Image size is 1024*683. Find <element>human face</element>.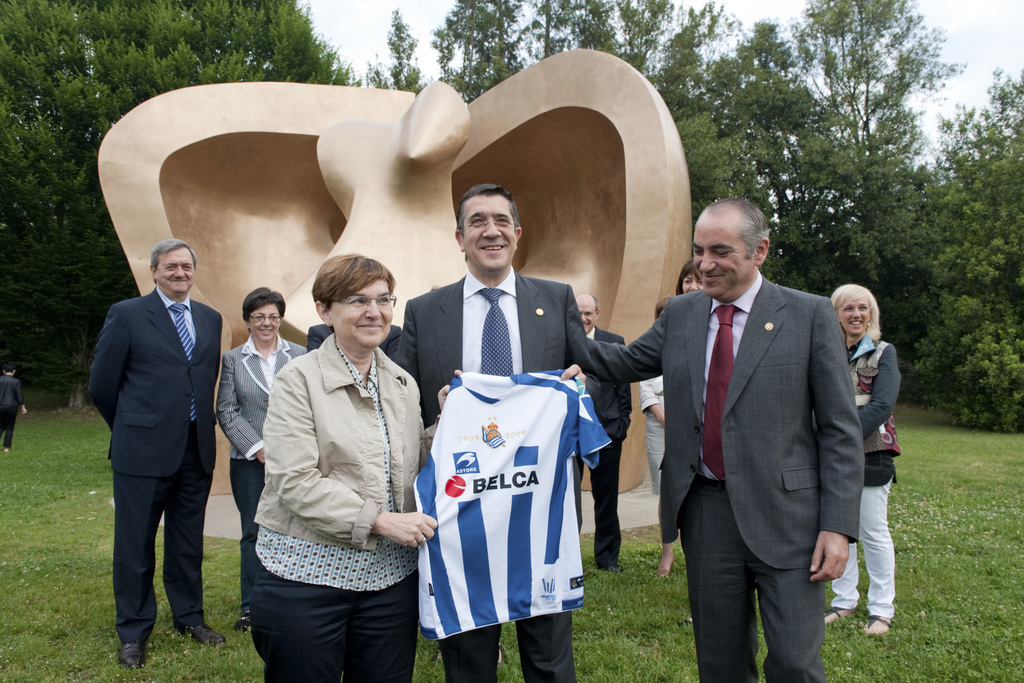
<box>327,276,396,344</box>.
